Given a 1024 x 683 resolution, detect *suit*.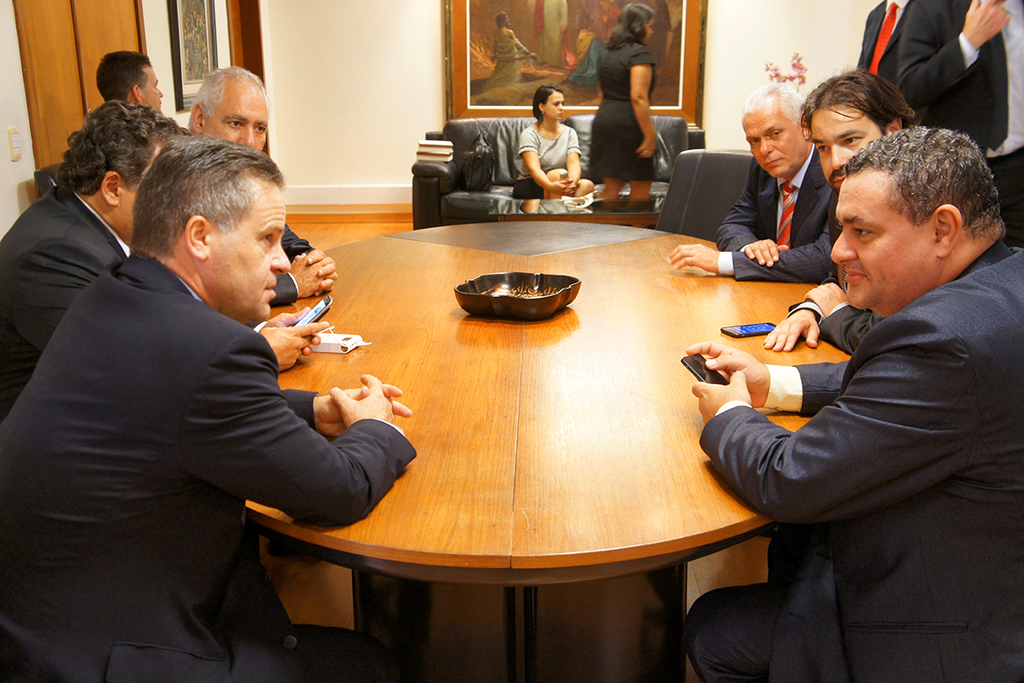
715/143/831/283.
